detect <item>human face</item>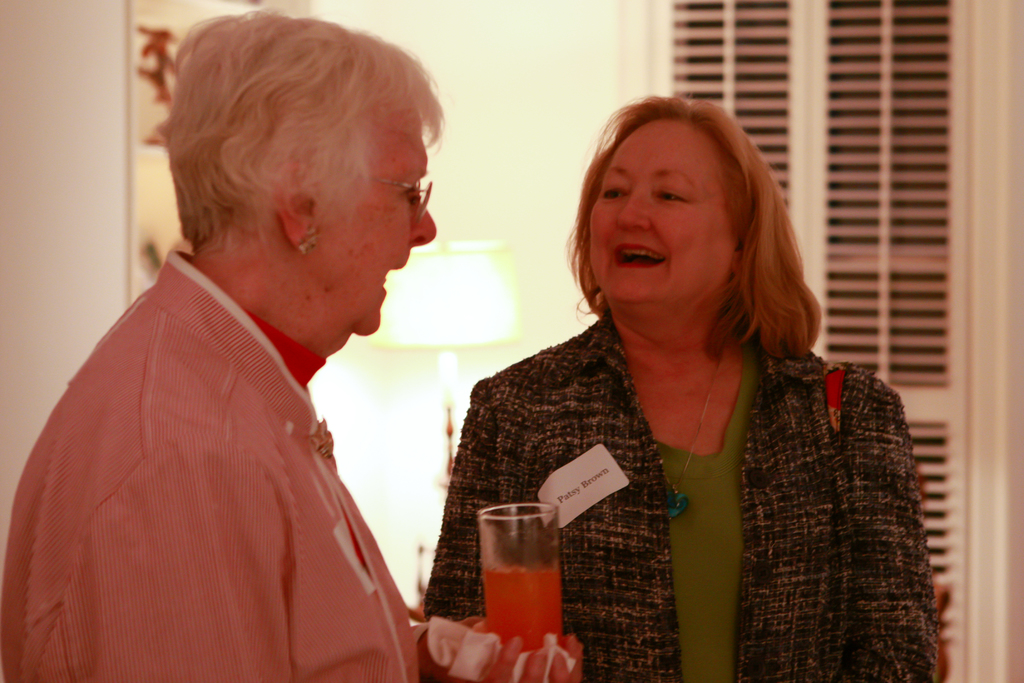
bbox(589, 120, 739, 299)
